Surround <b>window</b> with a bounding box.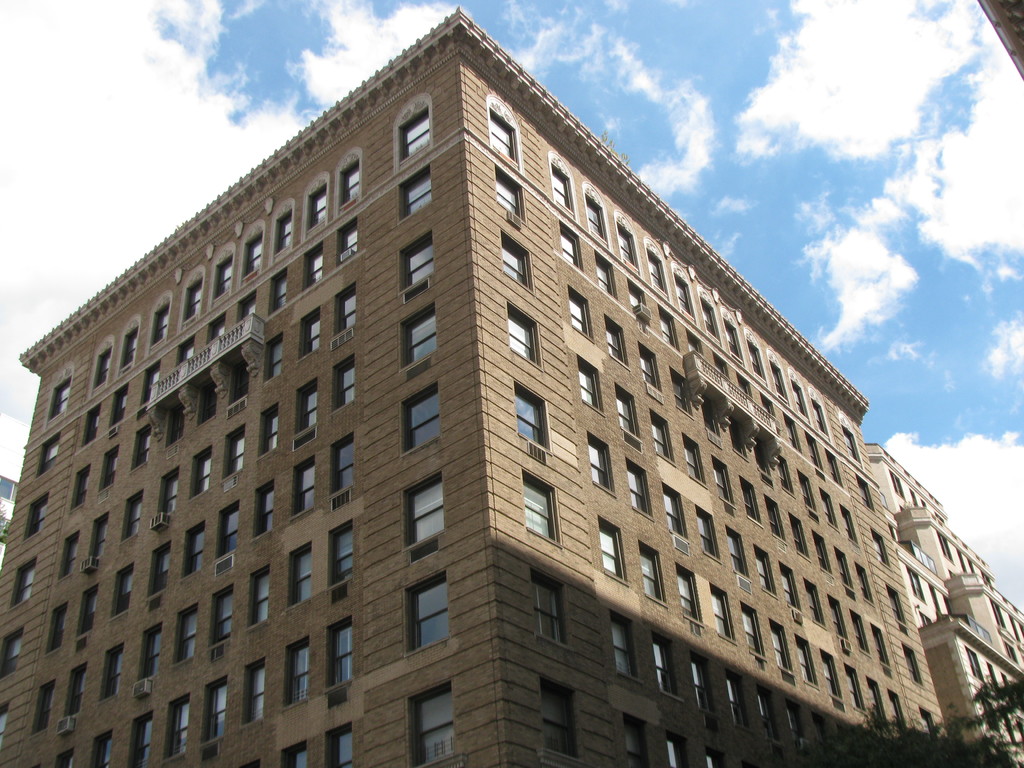
detection(82, 590, 94, 630).
